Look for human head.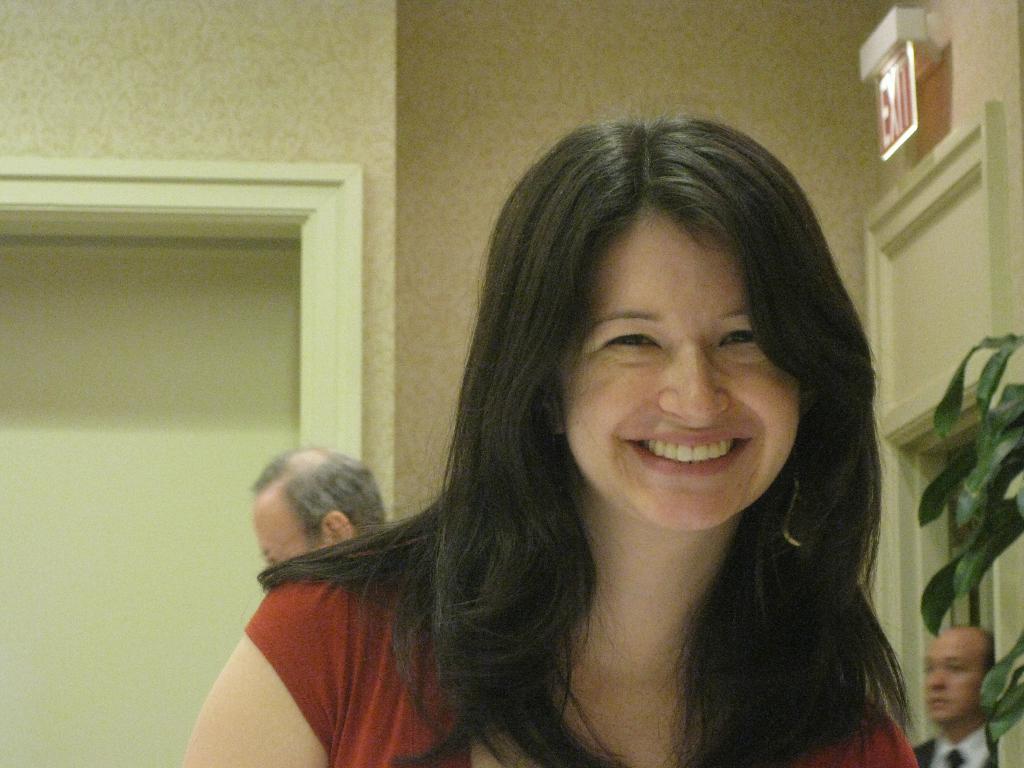
Found: Rect(251, 445, 394, 574).
